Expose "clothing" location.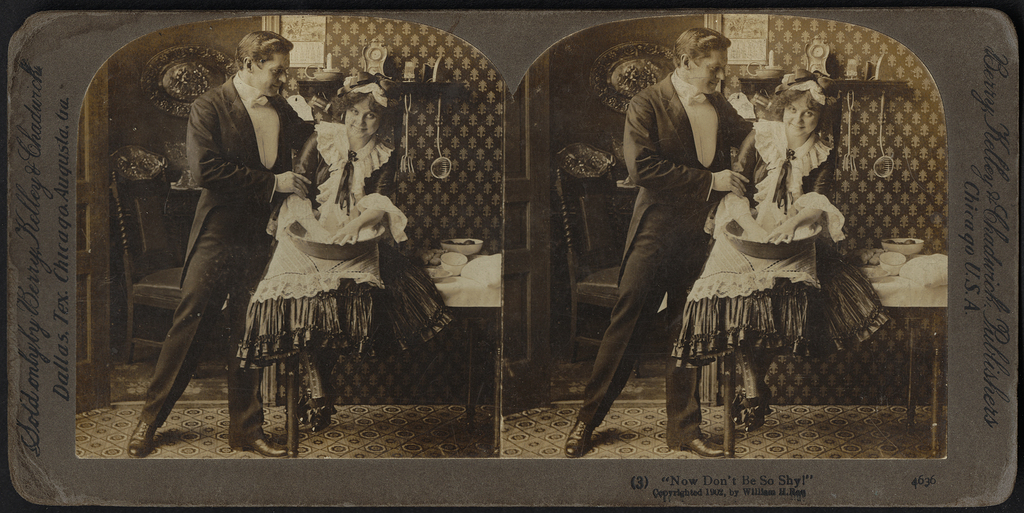
Exposed at select_region(236, 121, 447, 360).
